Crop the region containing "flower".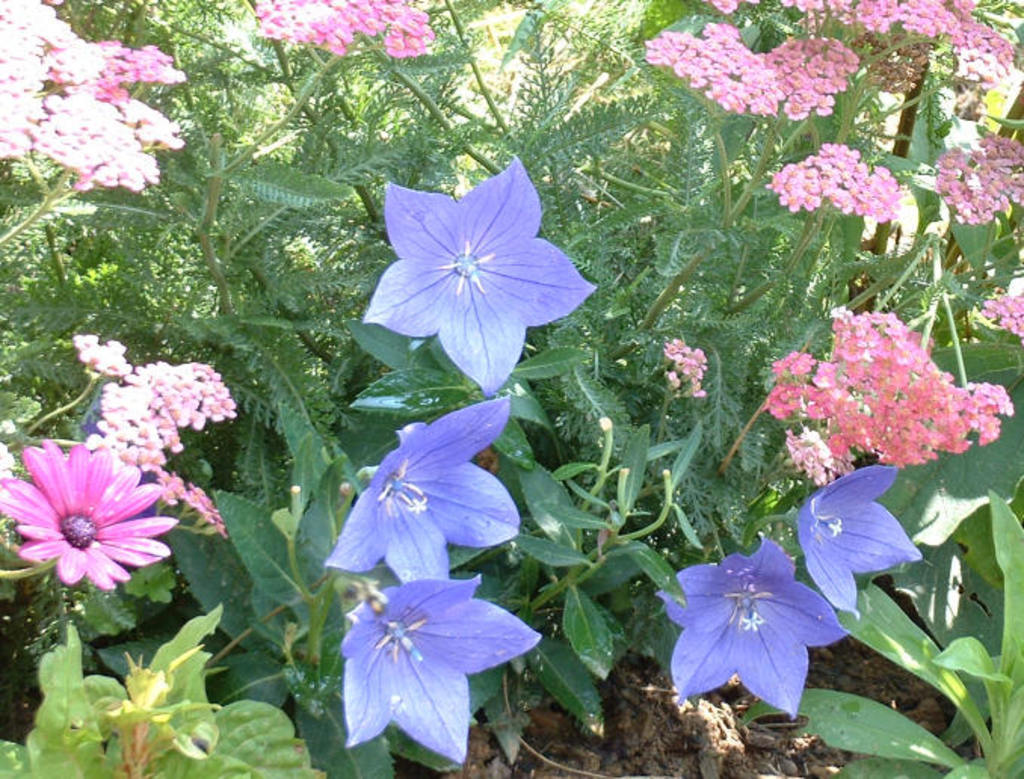
Crop region: (x1=352, y1=151, x2=604, y2=388).
